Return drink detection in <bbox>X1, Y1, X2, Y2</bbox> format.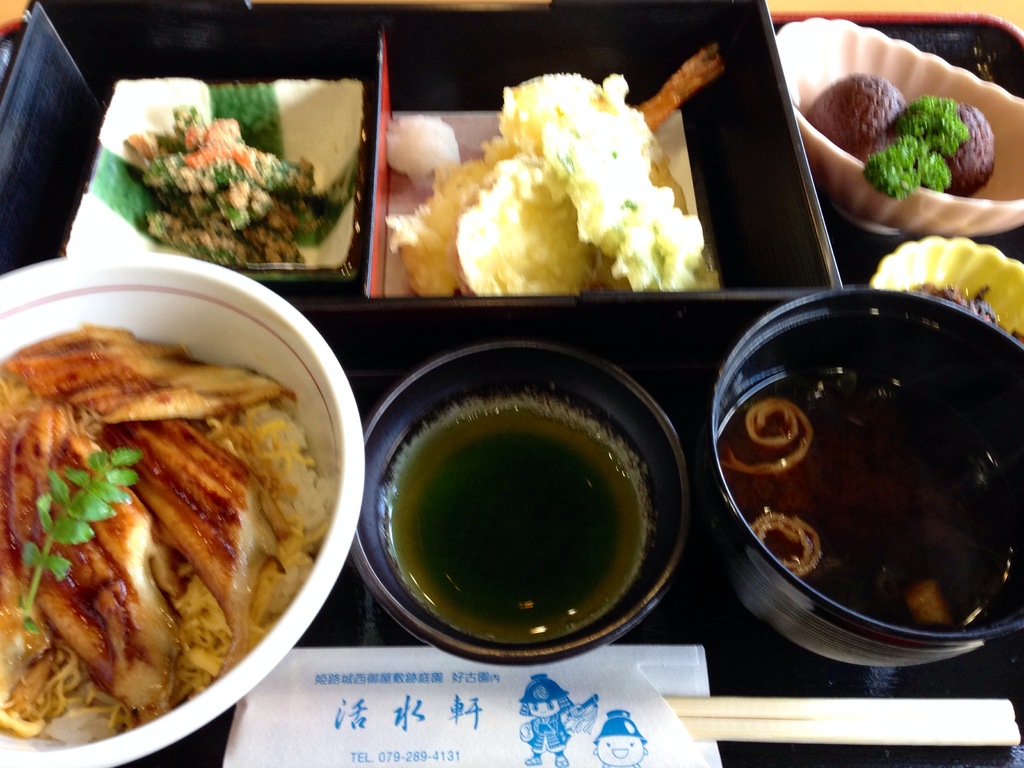
<bbox>715, 368, 1023, 628</bbox>.
